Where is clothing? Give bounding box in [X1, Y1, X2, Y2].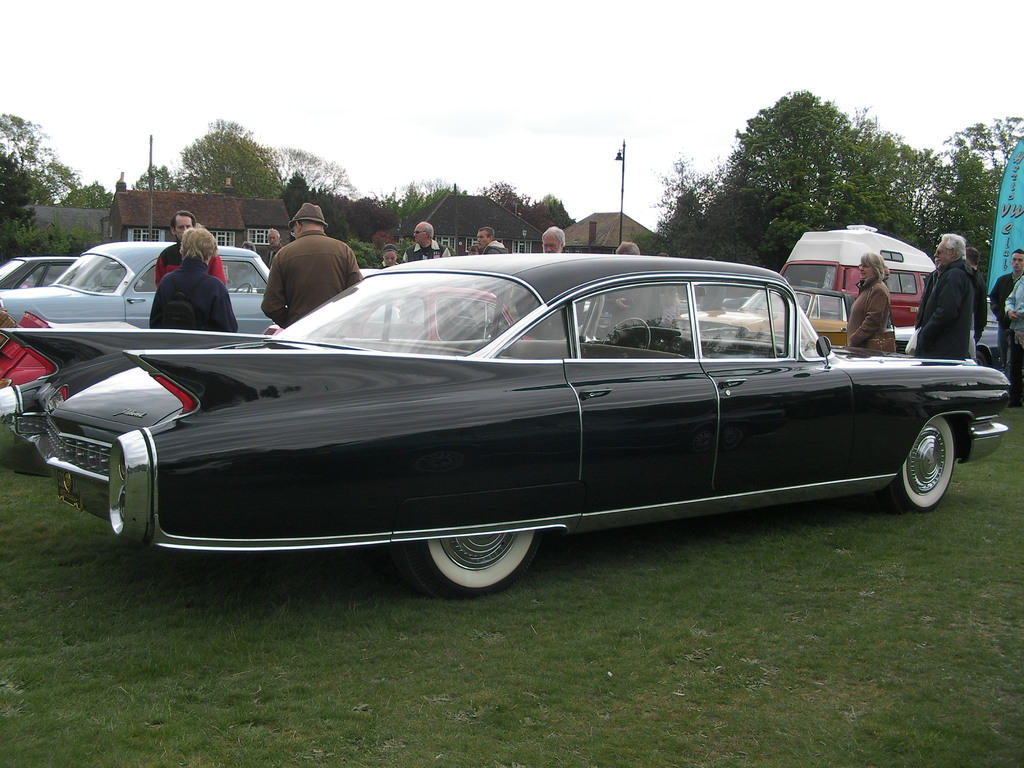
[155, 247, 227, 288].
